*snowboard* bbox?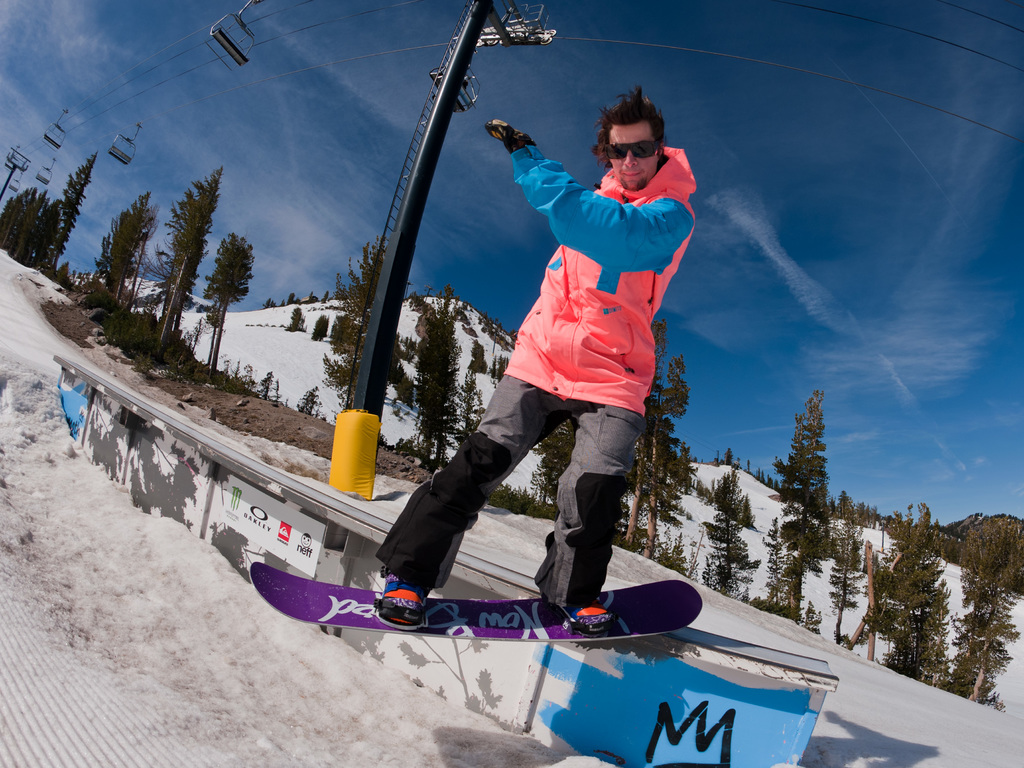
(250, 559, 702, 643)
